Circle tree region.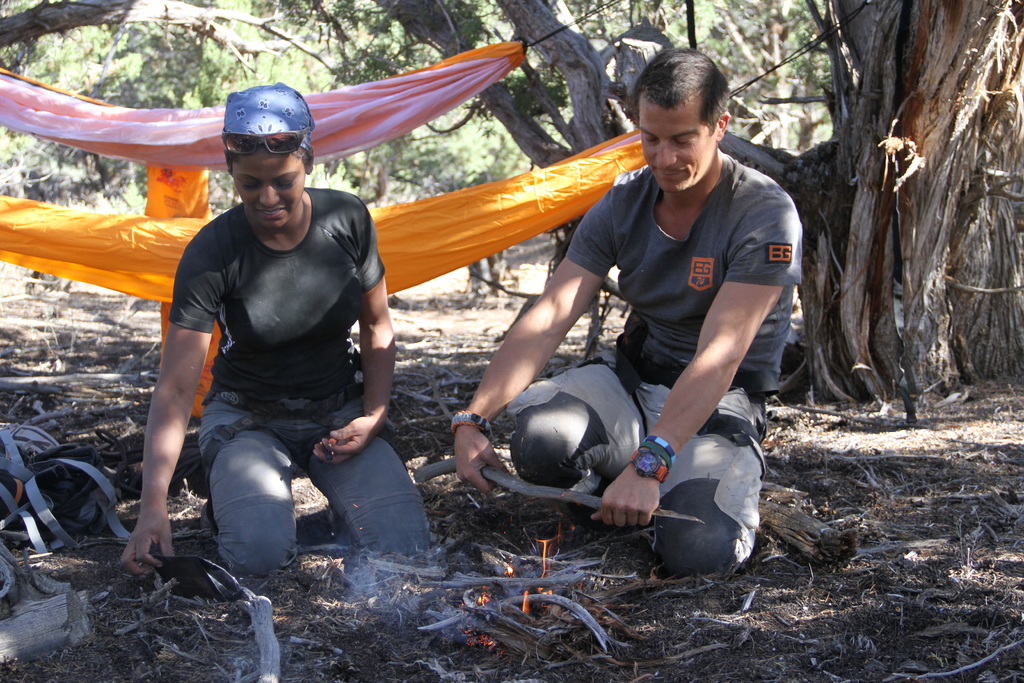
Region: rect(273, 0, 1023, 402).
